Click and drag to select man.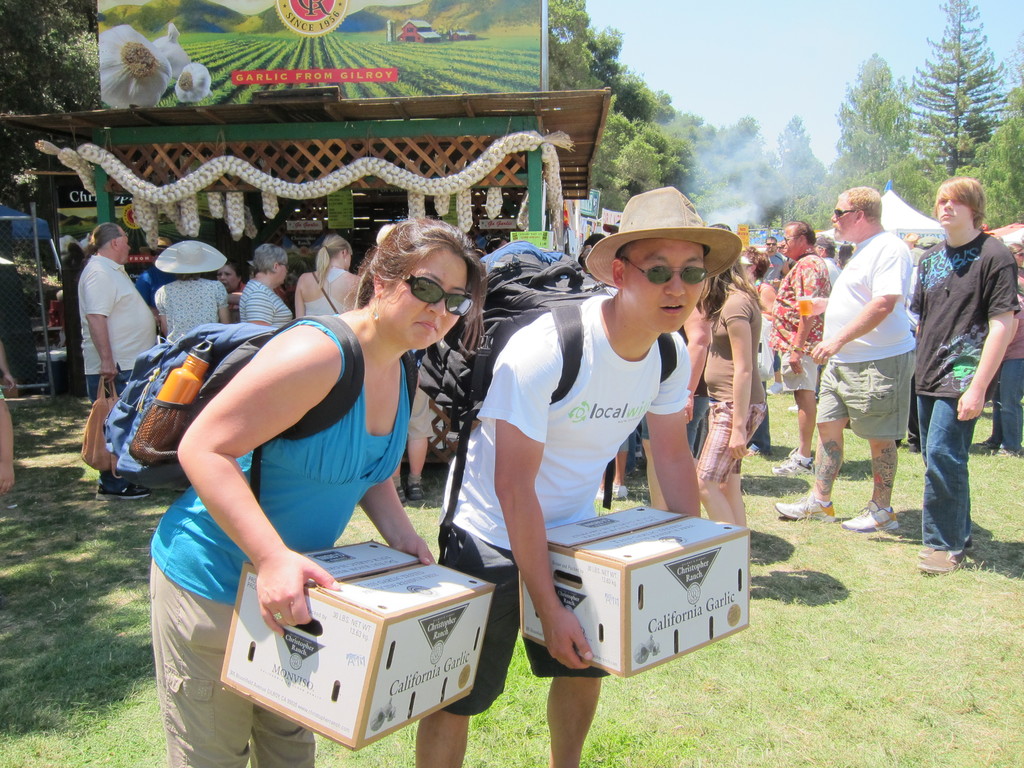
Selection: (x1=900, y1=175, x2=1008, y2=571).
